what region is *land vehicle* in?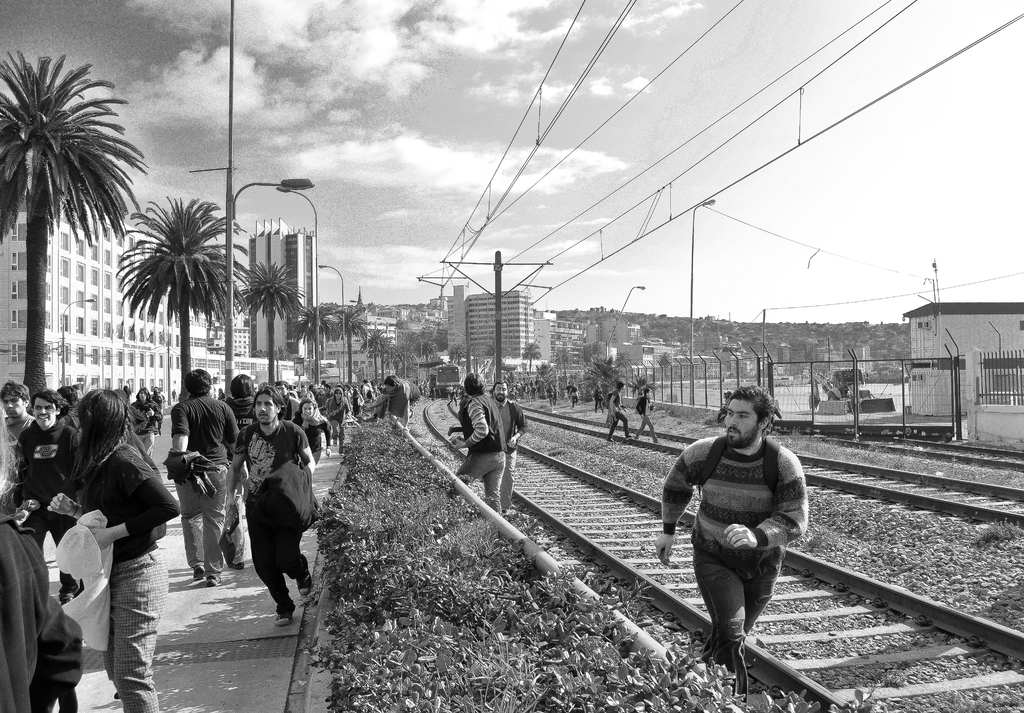
(left=805, top=365, right=896, bottom=413).
